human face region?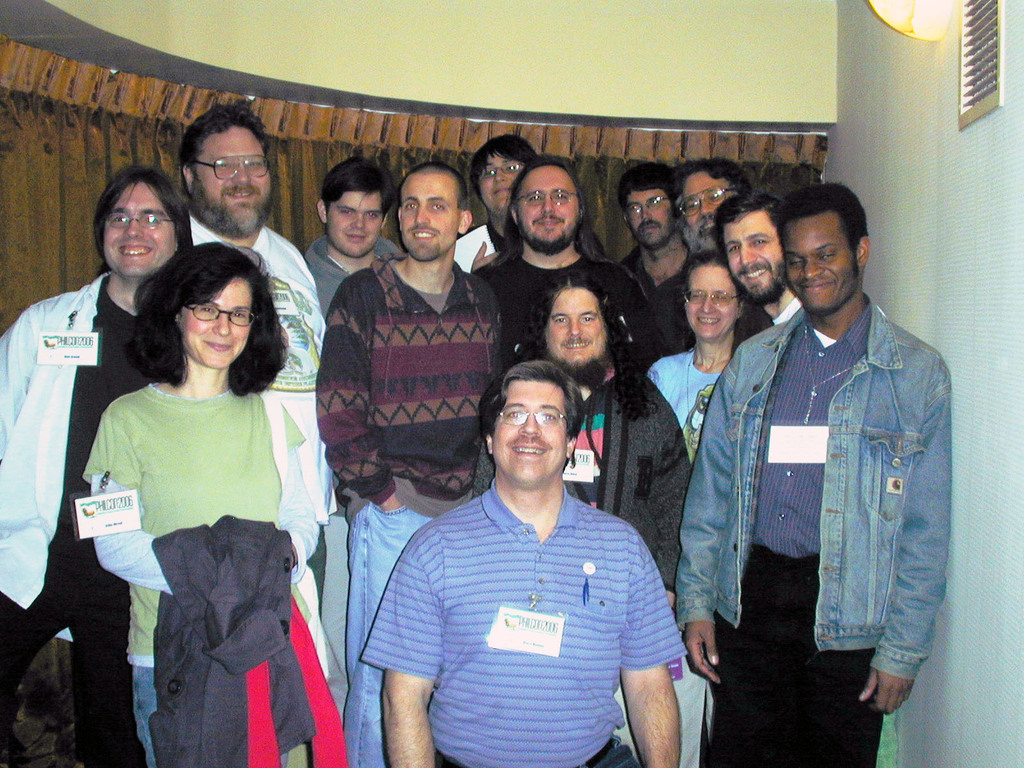
box=[175, 278, 253, 367]
